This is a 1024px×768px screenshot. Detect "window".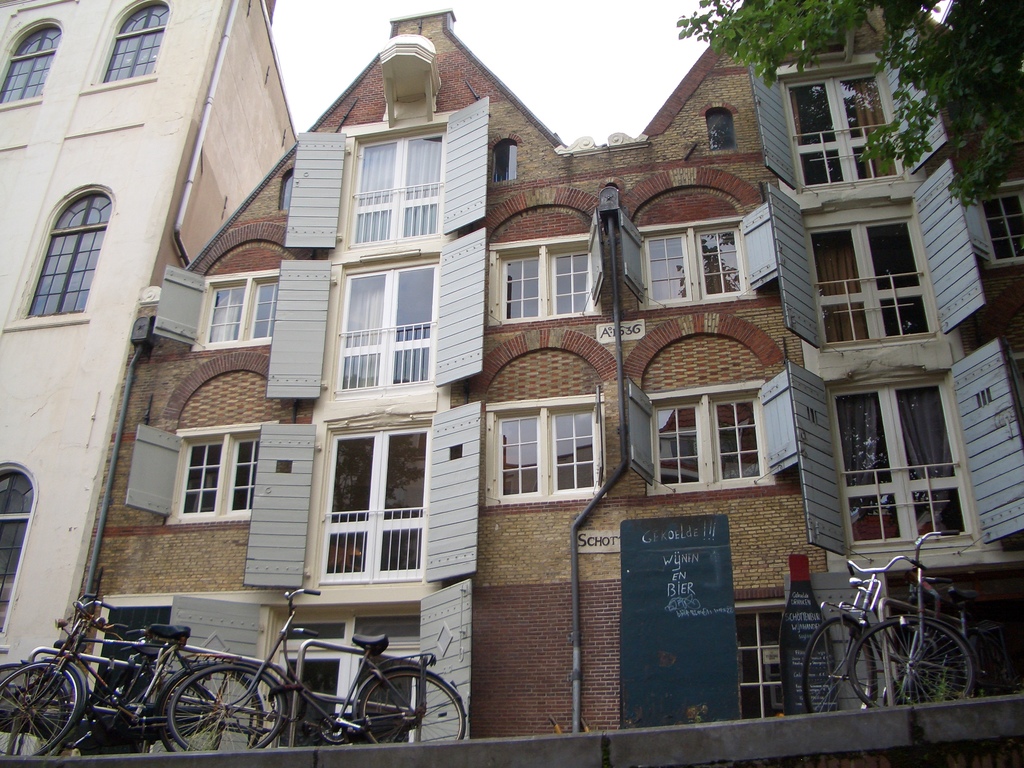
{"left": 0, "top": 176, "right": 123, "bottom": 331}.
